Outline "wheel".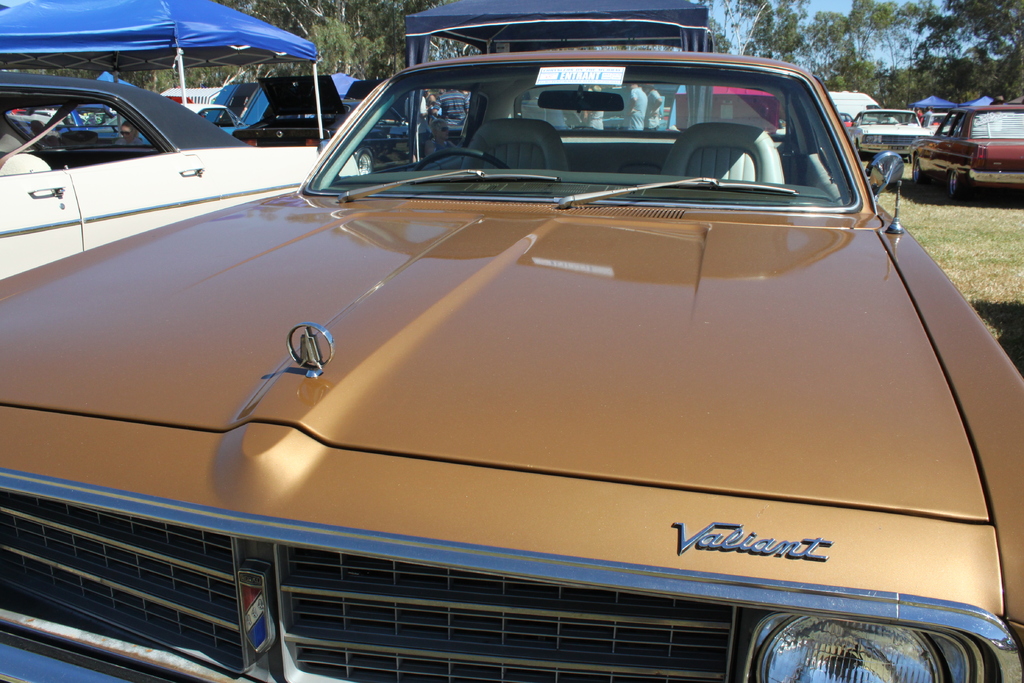
Outline: [x1=947, y1=168, x2=963, y2=199].
